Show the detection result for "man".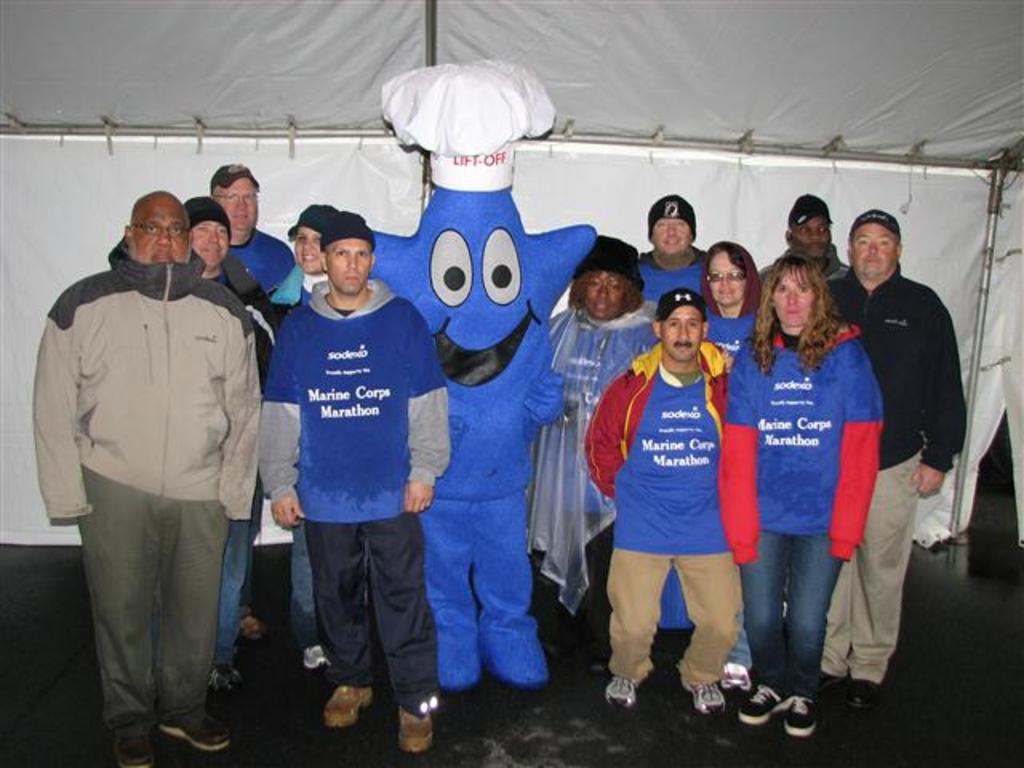
locate(755, 190, 846, 290).
